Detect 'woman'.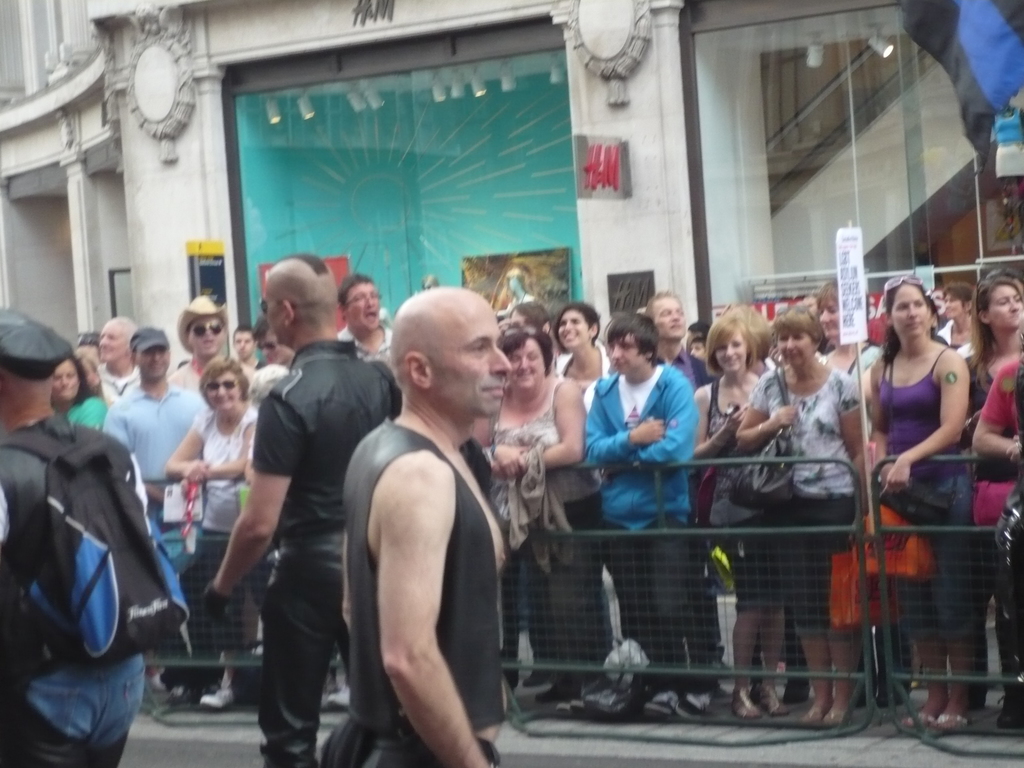
Detected at <box>841,267,996,707</box>.
